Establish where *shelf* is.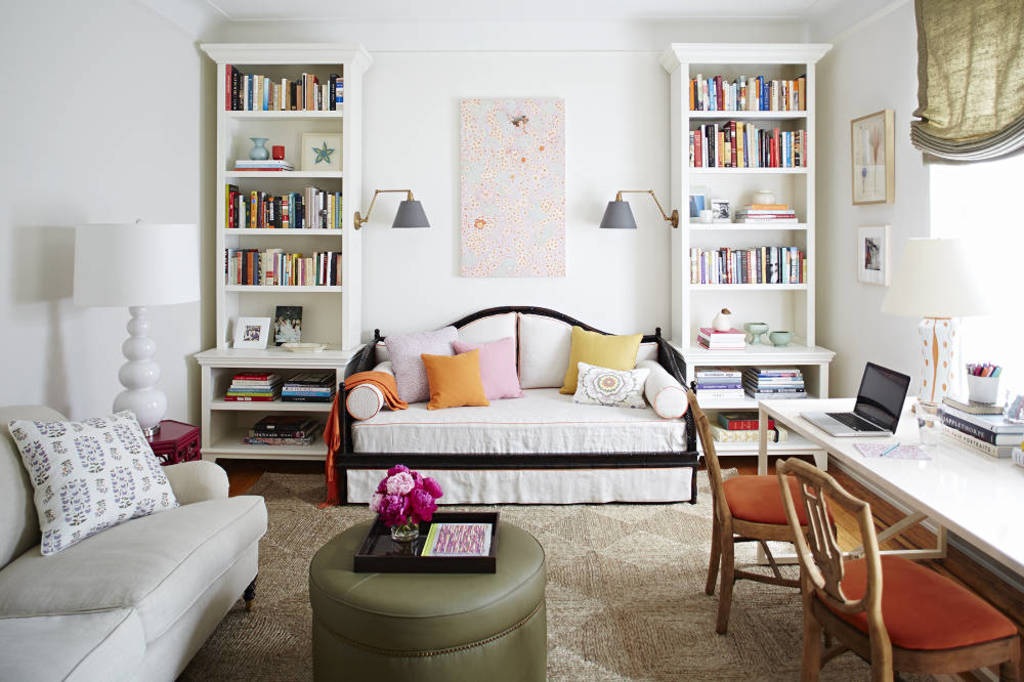
Established at bbox(684, 61, 823, 449).
